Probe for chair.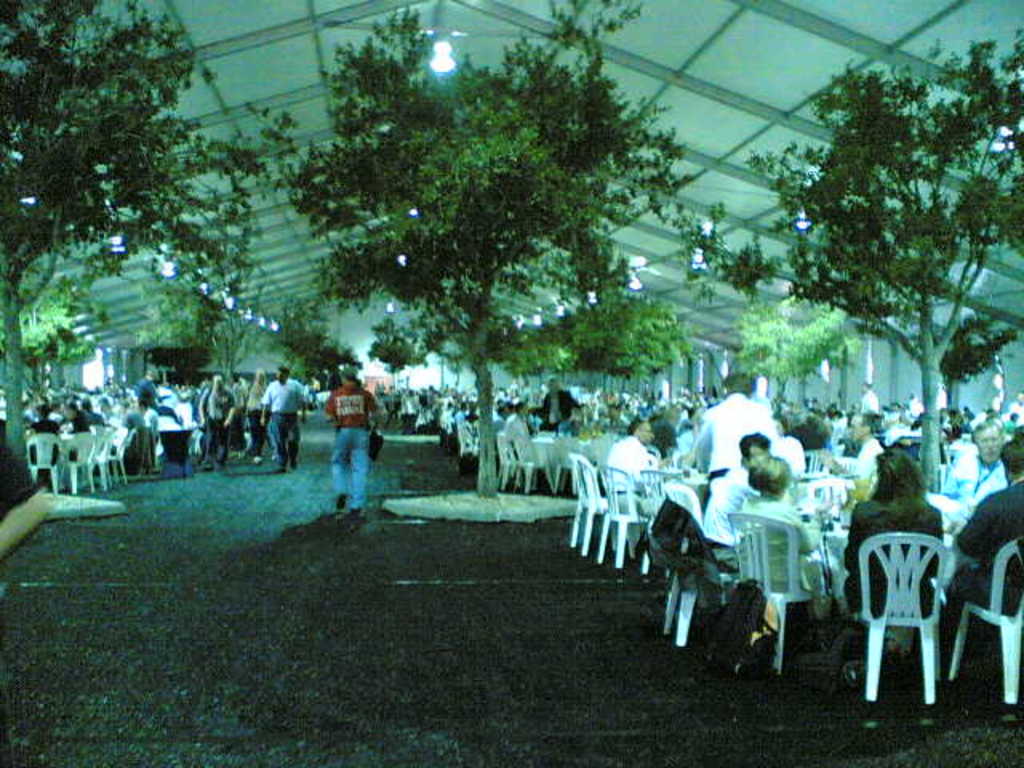
Probe result: <bbox>570, 450, 613, 549</bbox>.
